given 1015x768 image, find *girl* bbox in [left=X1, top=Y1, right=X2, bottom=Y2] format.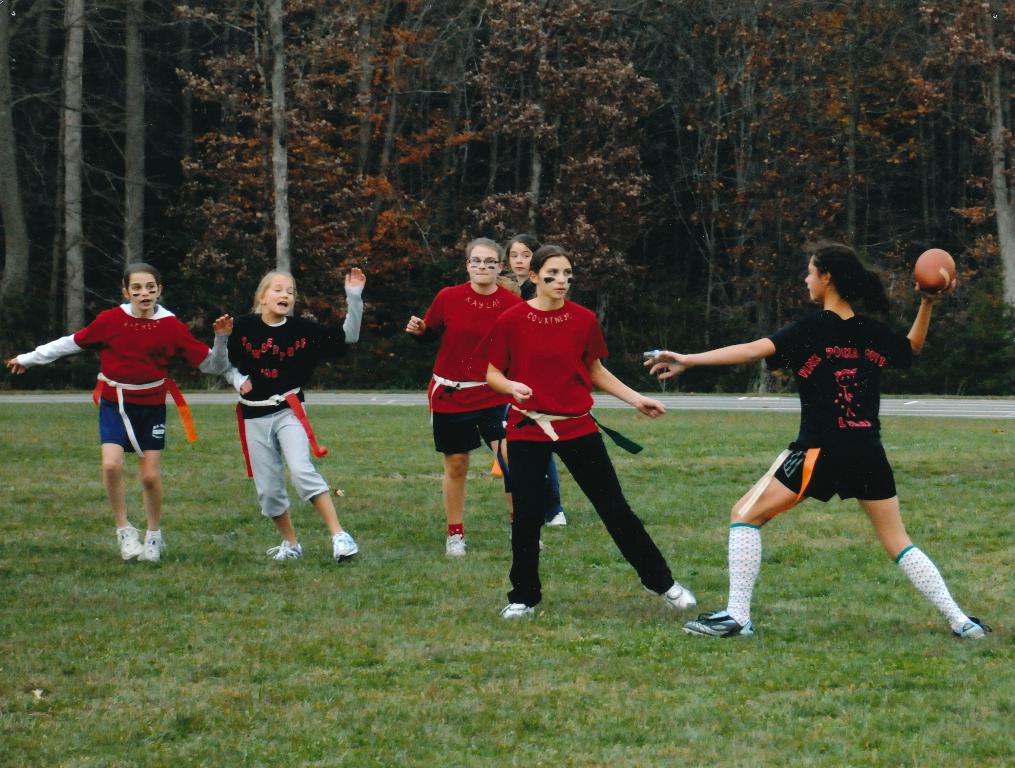
[left=8, top=266, right=231, bottom=559].
